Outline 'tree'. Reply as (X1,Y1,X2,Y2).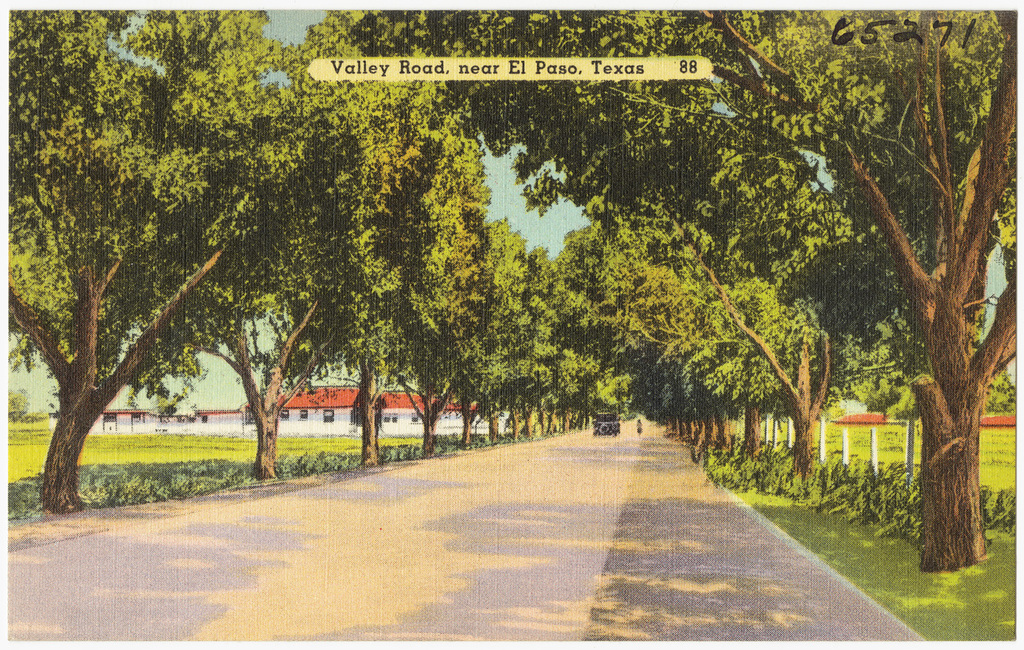
(295,1,1023,569).
